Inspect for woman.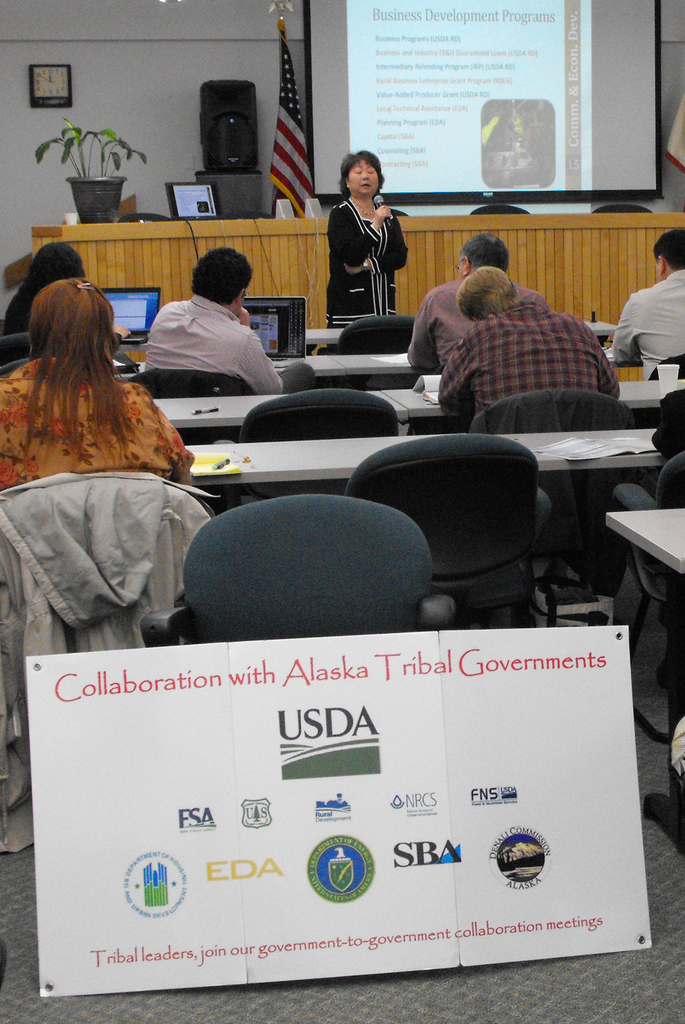
Inspection: {"left": 0, "top": 246, "right": 138, "bottom": 345}.
